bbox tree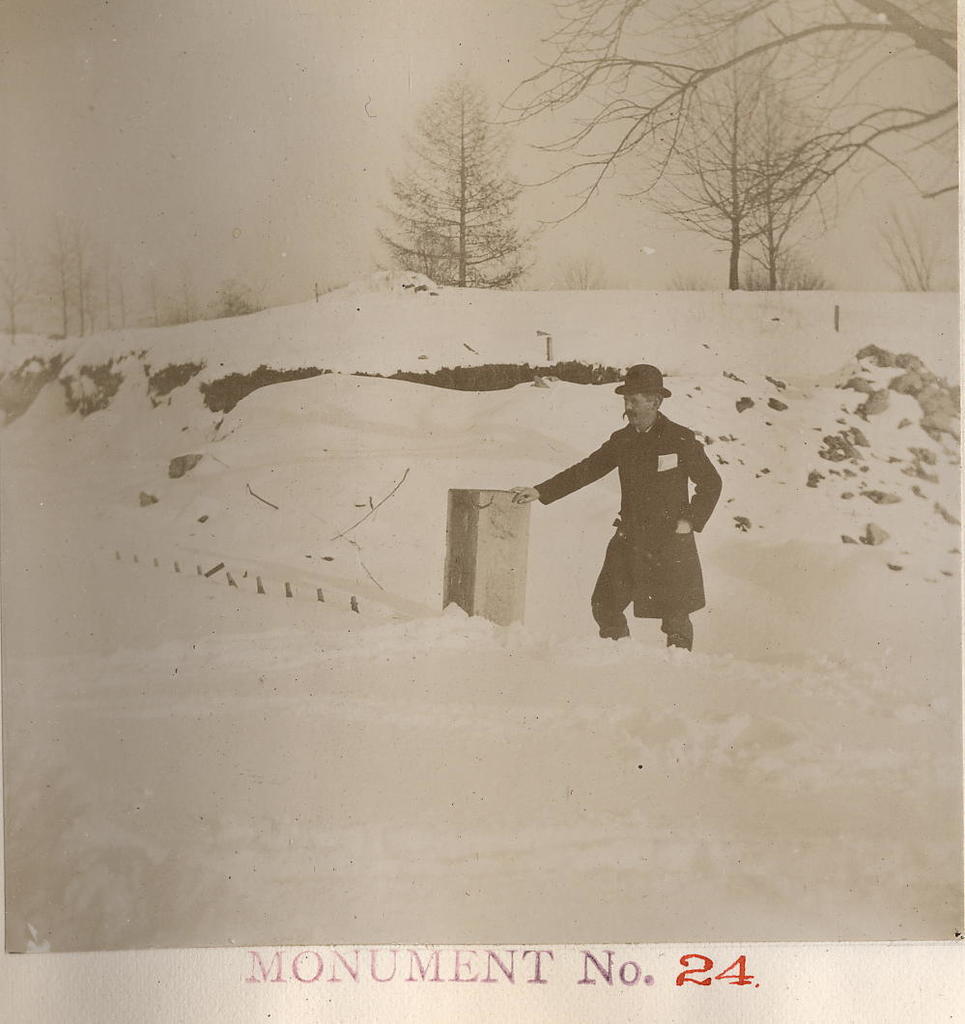
500 0 964 225
